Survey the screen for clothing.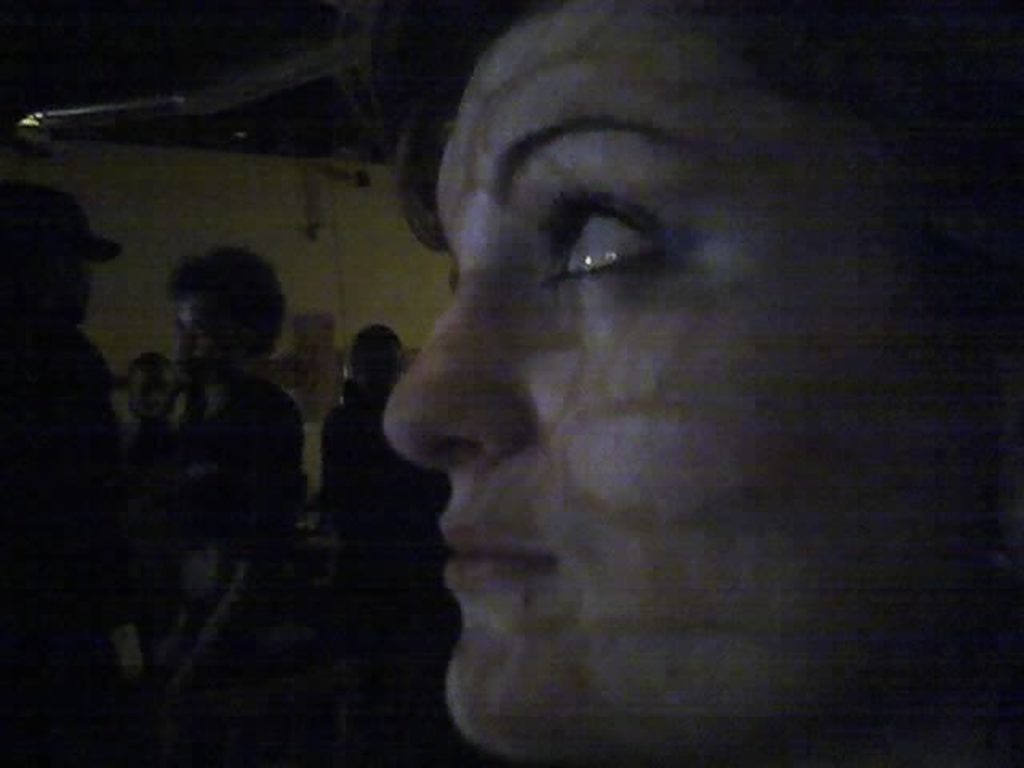
Survey found: Rect(381, 0, 1022, 766).
